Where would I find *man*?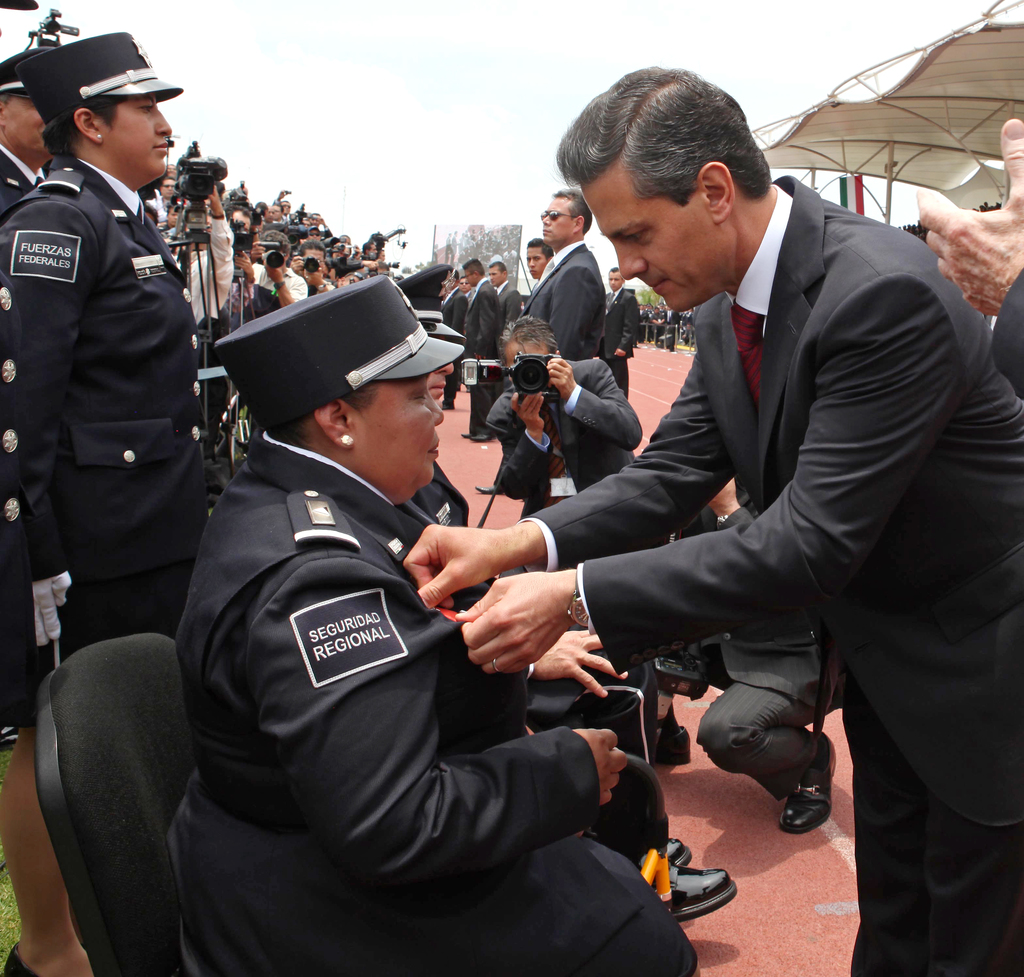
At box(278, 193, 291, 210).
